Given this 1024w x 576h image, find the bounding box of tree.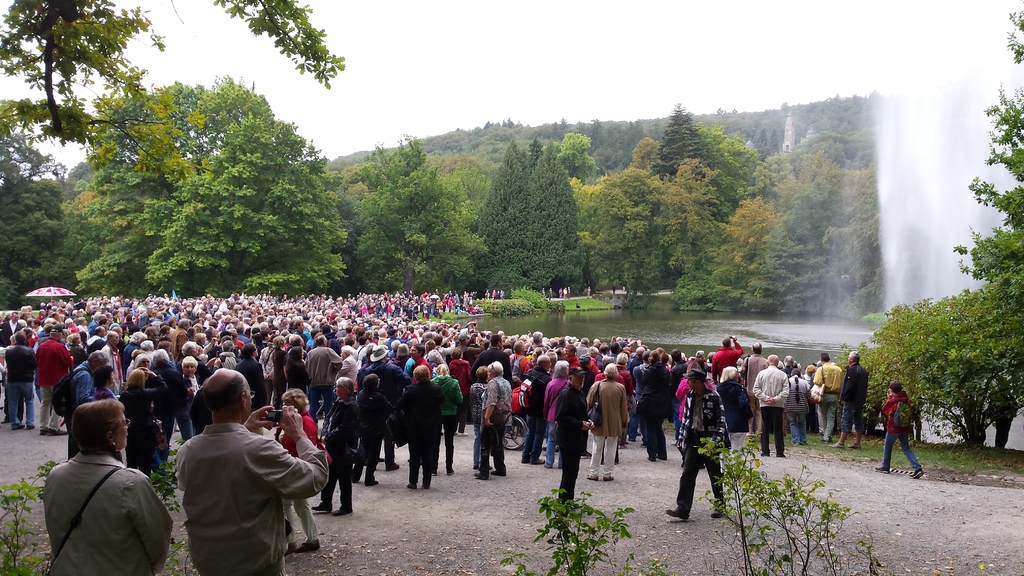
[left=0, top=167, right=68, bottom=324].
